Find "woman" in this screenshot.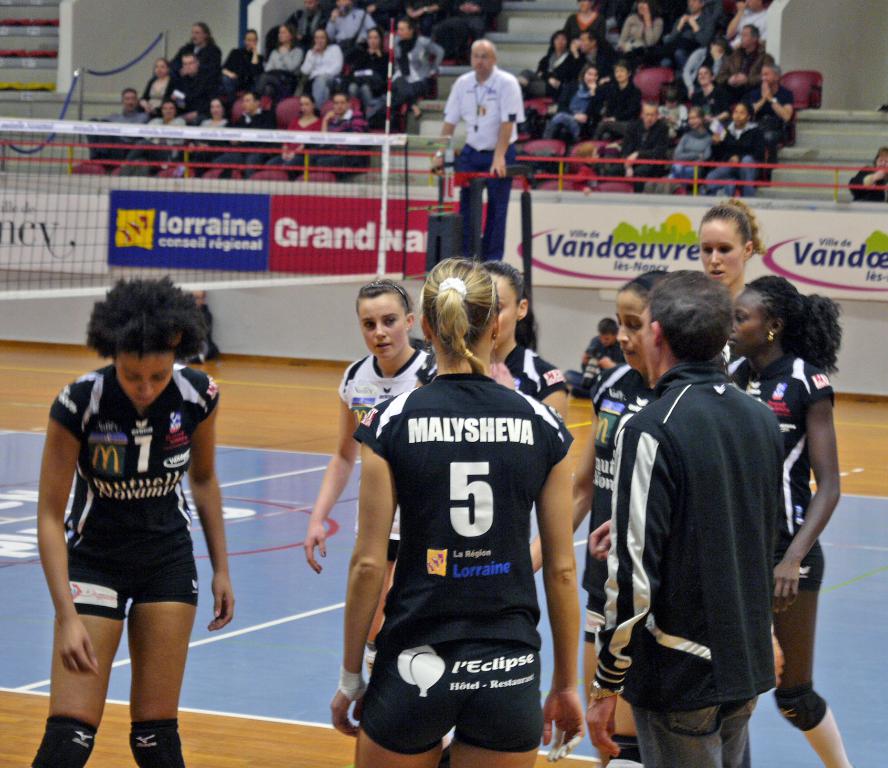
The bounding box for "woman" is (695, 202, 765, 366).
